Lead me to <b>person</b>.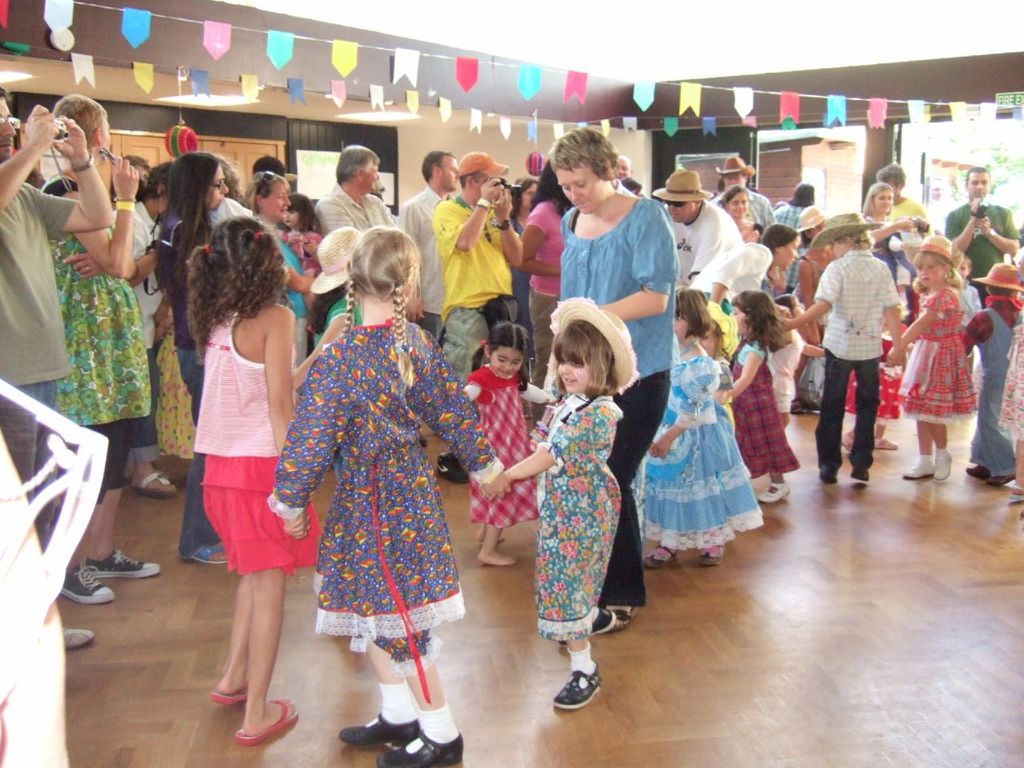
Lead to region(162, 156, 238, 572).
